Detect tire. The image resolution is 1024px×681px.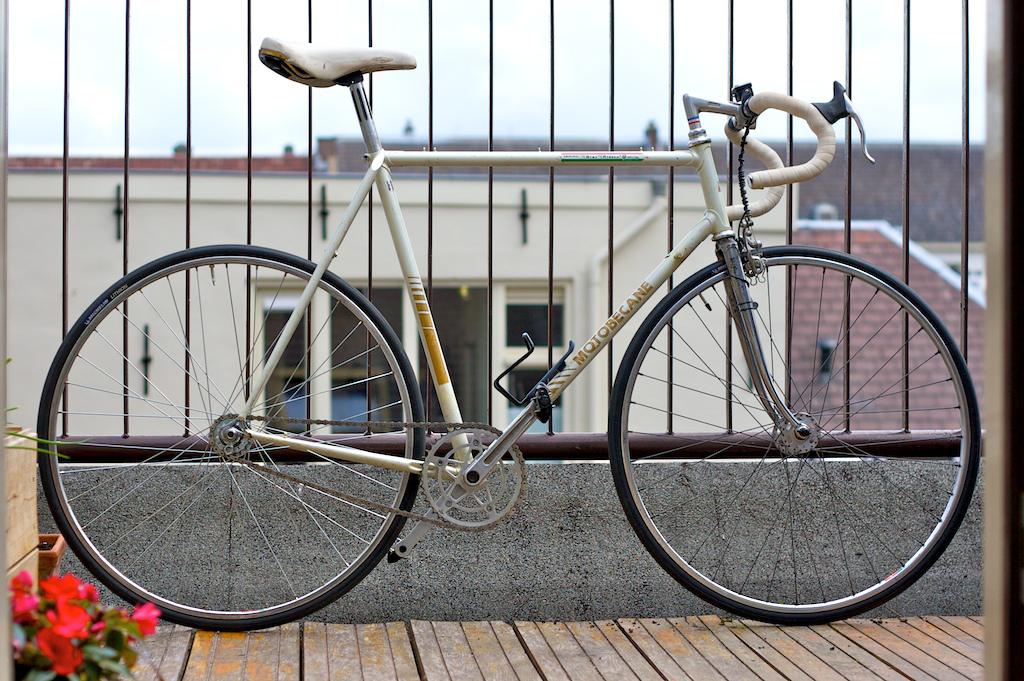
{"x1": 608, "y1": 246, "x2": 980, "y2": 625}.
